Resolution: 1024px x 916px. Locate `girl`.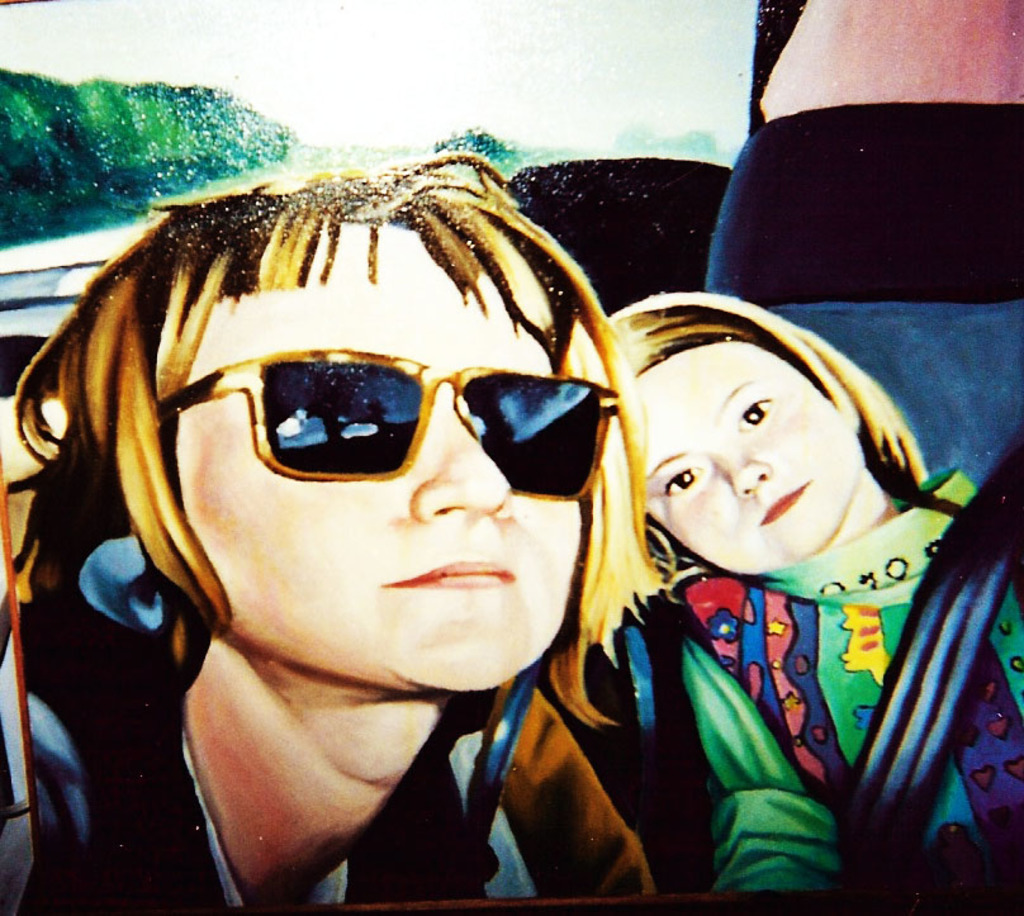
{"left": 594, "top": 290, "right": 1023, "bottom": 910}.
